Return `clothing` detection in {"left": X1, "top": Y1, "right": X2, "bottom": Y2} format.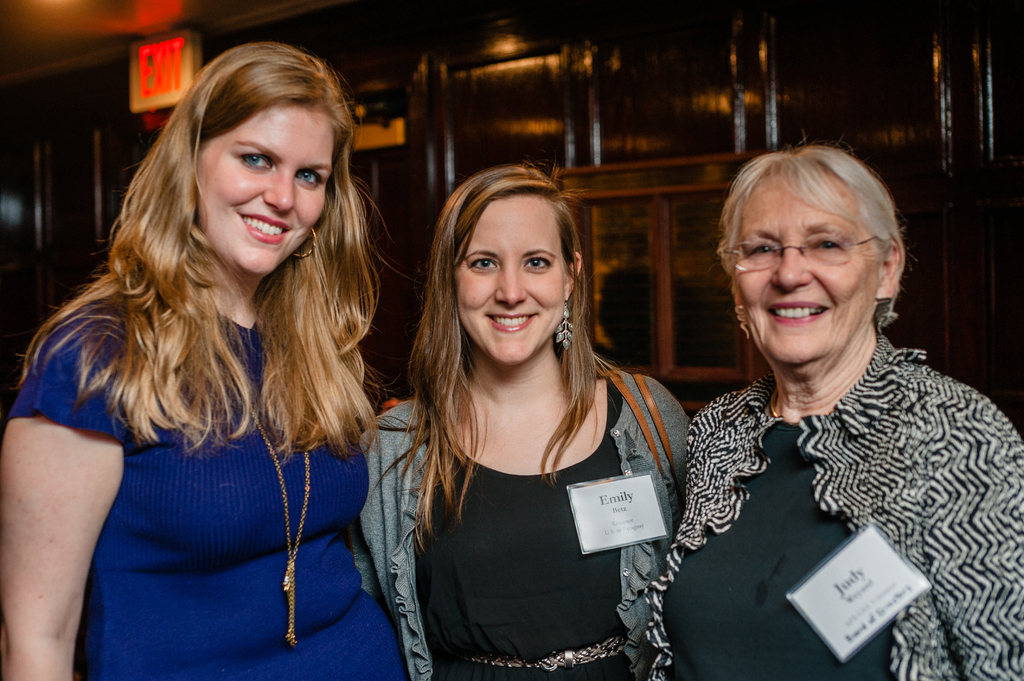
{"left": 648, "top": 336, "right": 1022, "bottom": 680}.
